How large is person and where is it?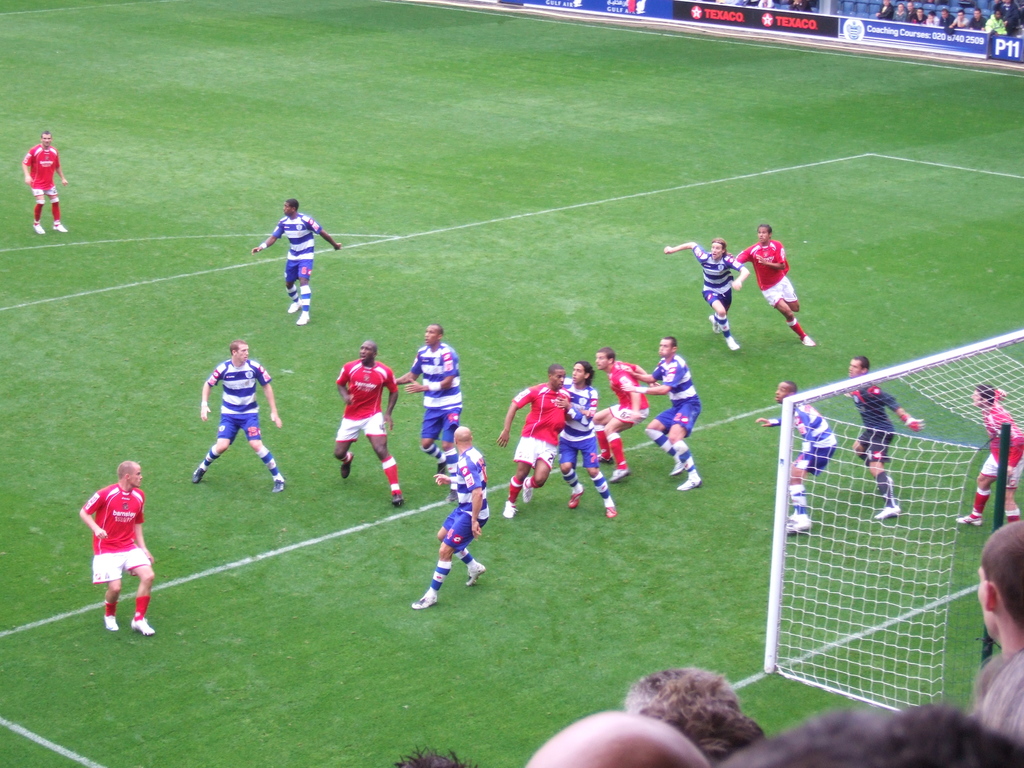
Bounding box: region(625, 668, 746, 719).
